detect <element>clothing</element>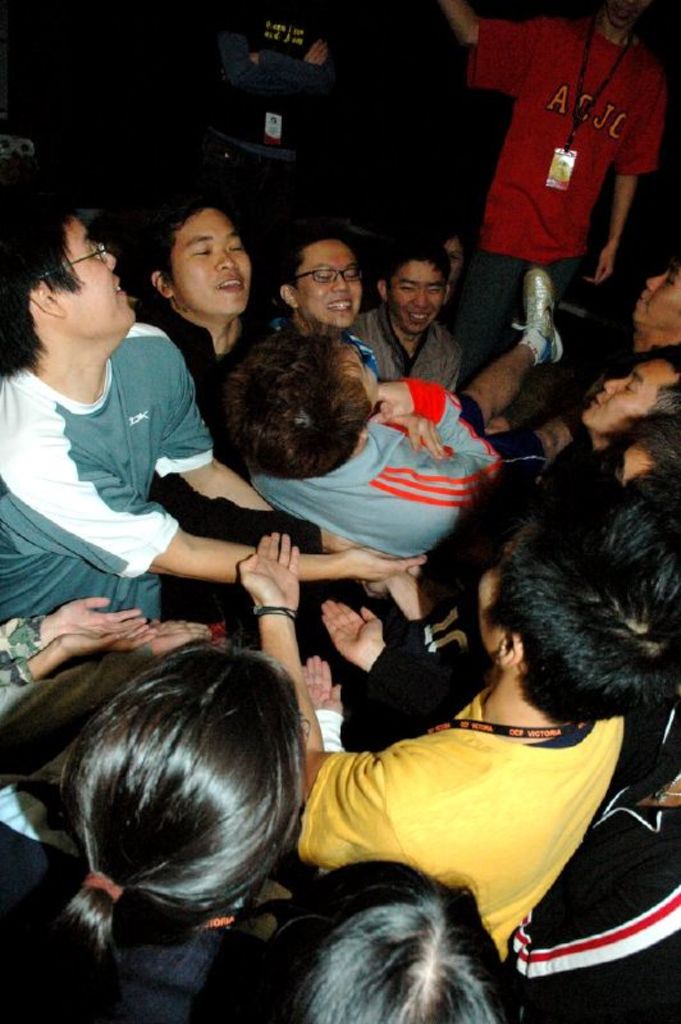
locate(508, 764, 680, 1023)
